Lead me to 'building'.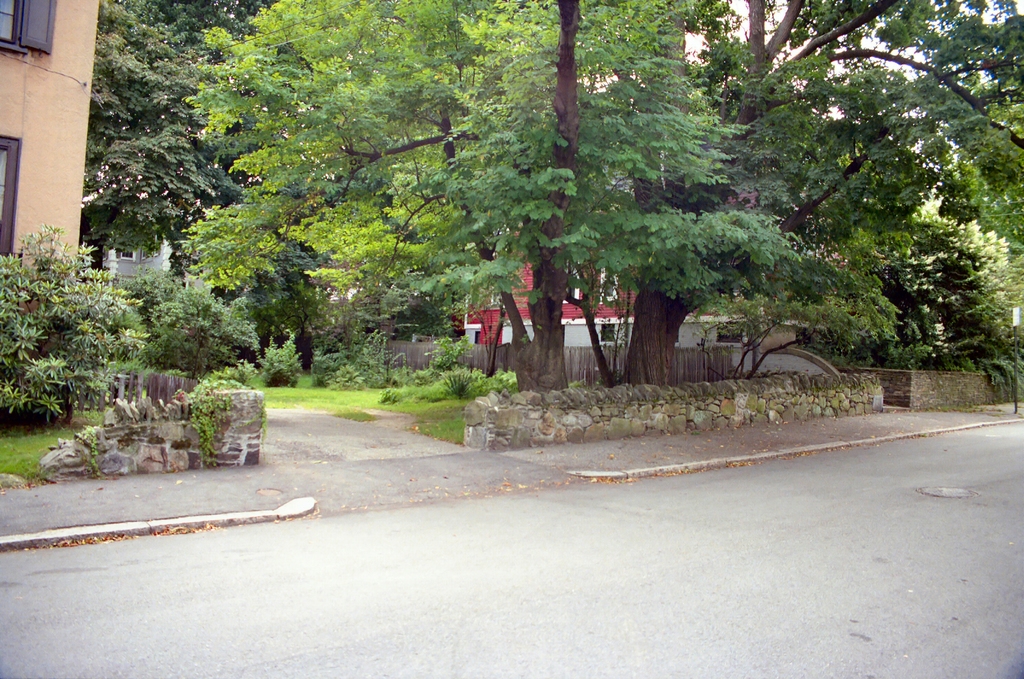
Lead to locate(445, 161, 863, 374).
